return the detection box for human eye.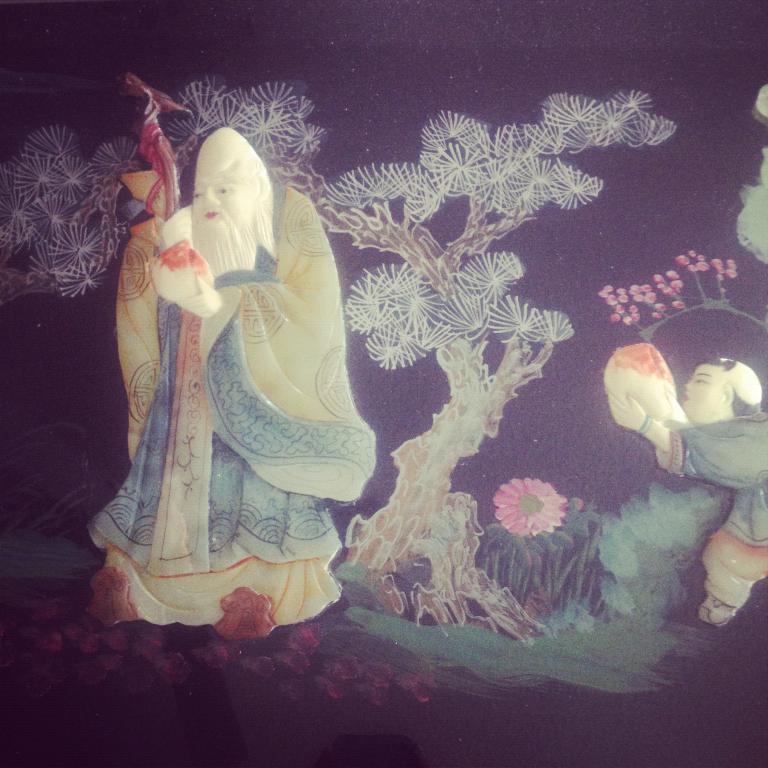
[219,186,231,195].
